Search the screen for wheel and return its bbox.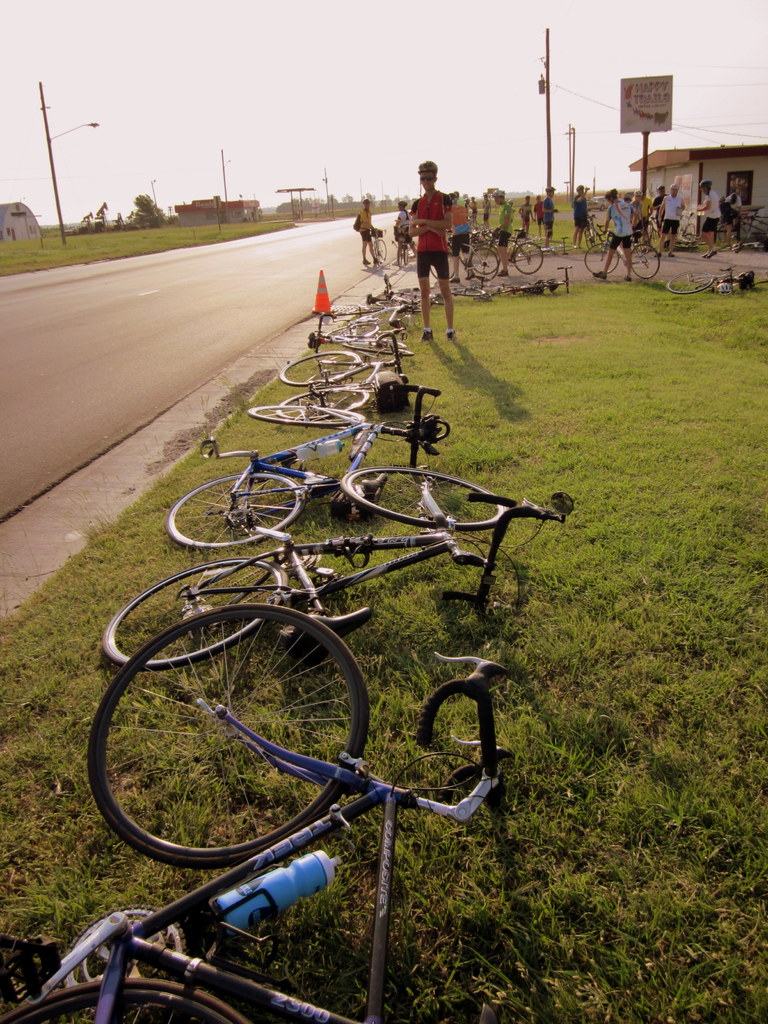
Found: {"x1": 518, "y1": 250, "x2": 538, "y2": 257}.
